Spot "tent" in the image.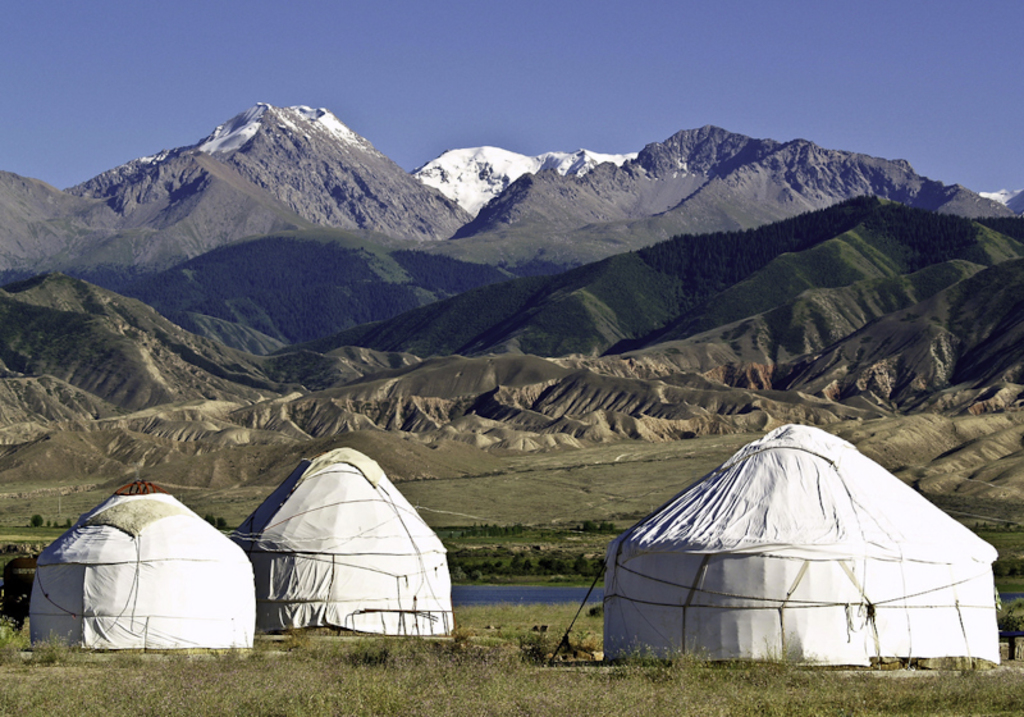
"tent" found at l=598, t=425, r=1015, b=668.
